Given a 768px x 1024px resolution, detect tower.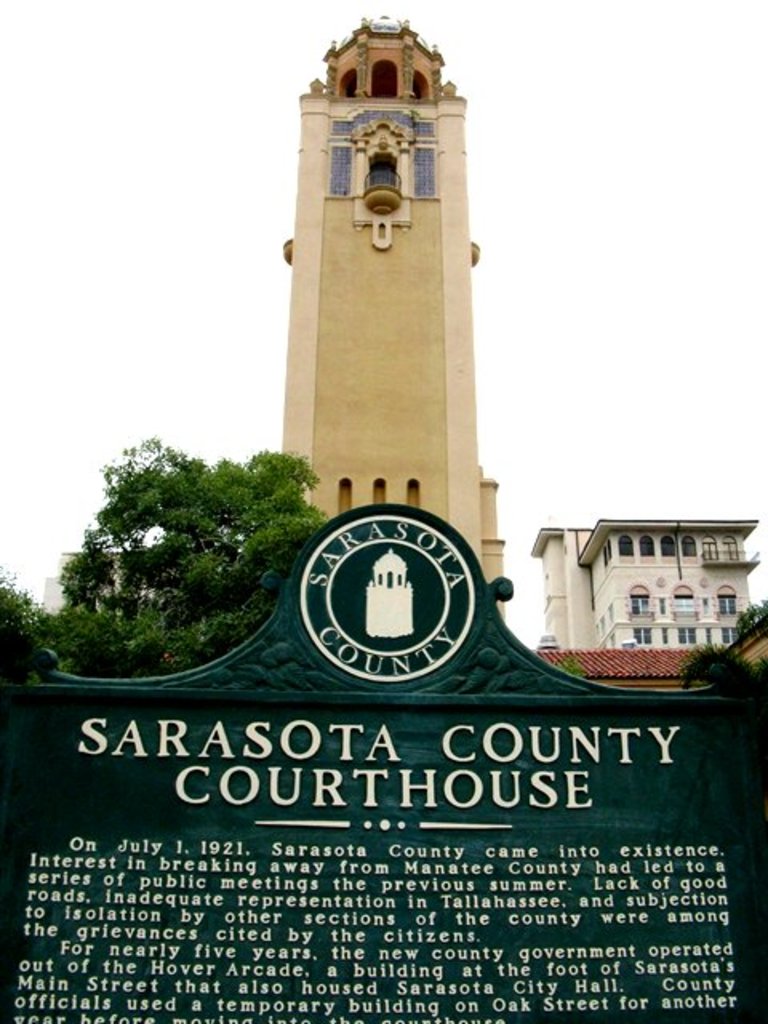
[x1=253, y1=5, x2=507, y2=581].
